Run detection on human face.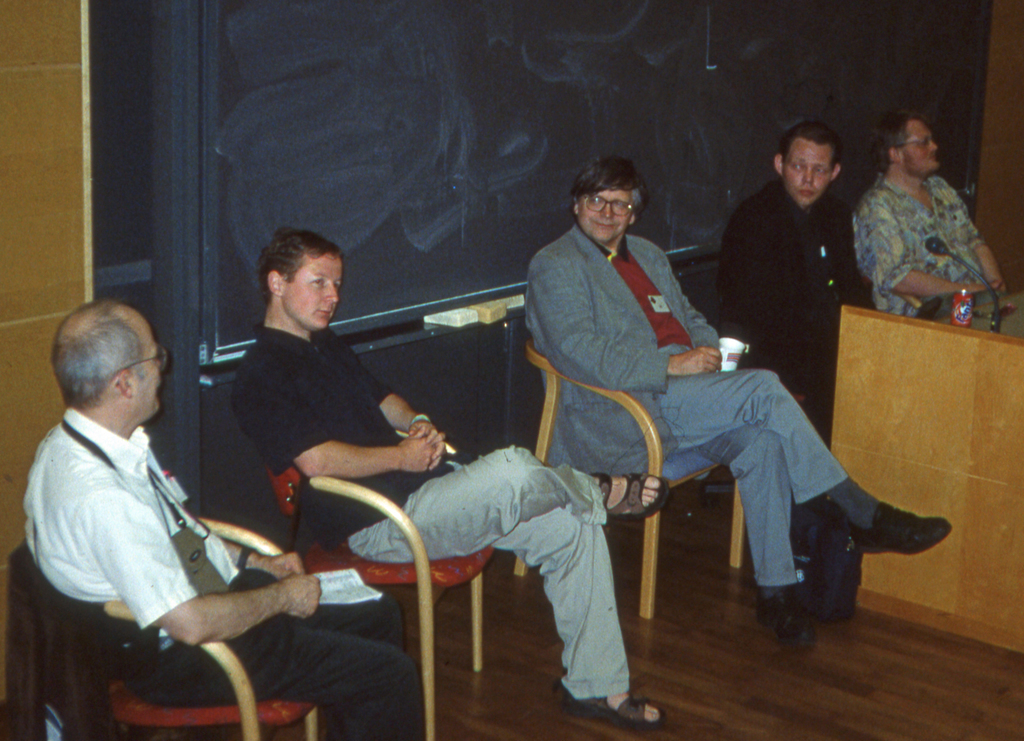
Result: x1=900, y1=121, x2=936, y2=175.
